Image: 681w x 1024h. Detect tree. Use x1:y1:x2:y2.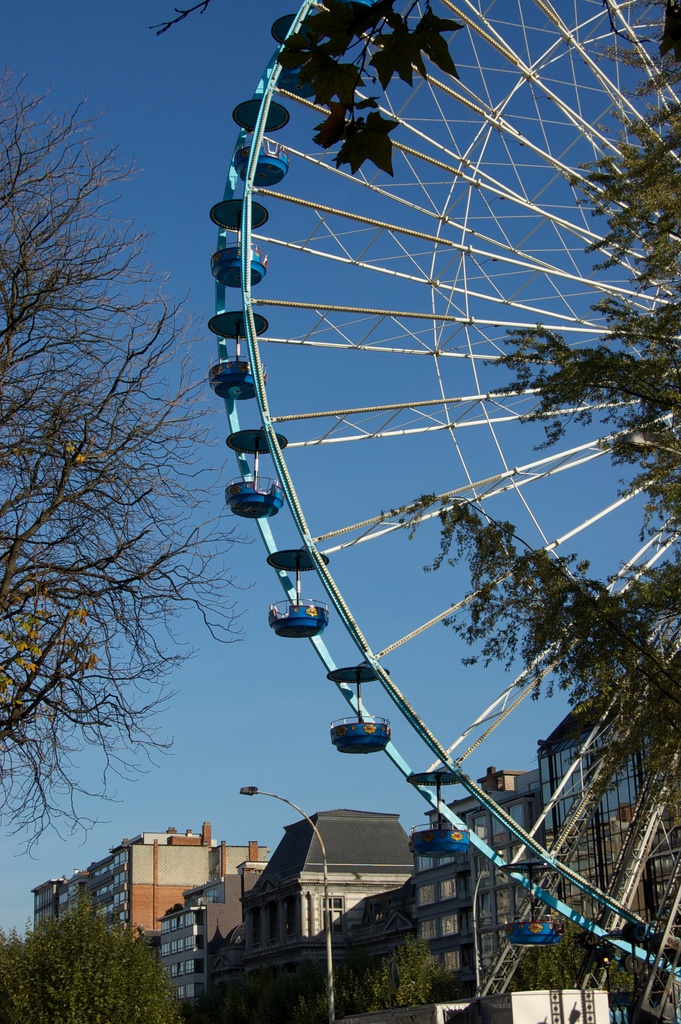
0:63:254:870.
